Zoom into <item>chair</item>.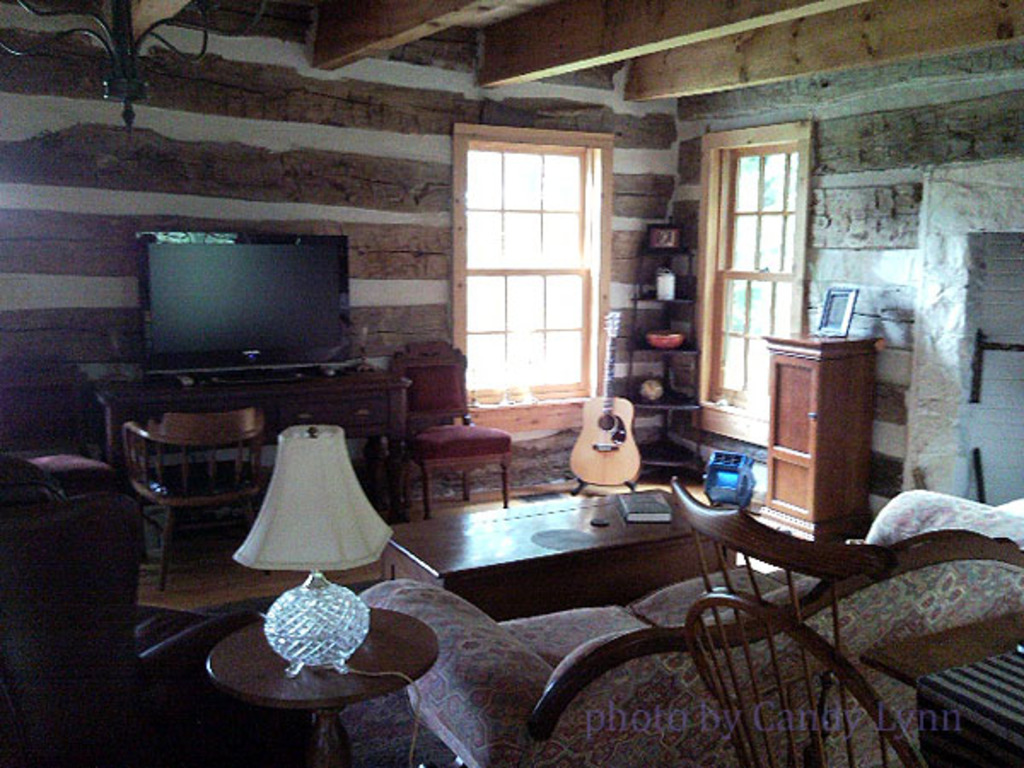
Zoom target: <region>688, 597, 913, 766</region>.
